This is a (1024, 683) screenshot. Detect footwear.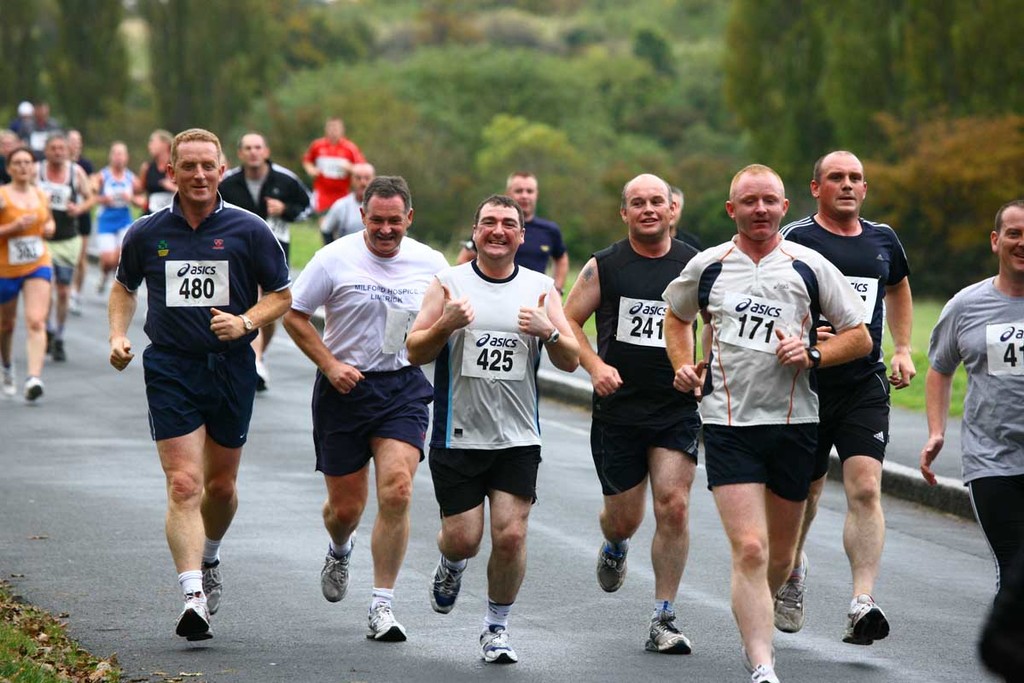
644,608,695,655.
